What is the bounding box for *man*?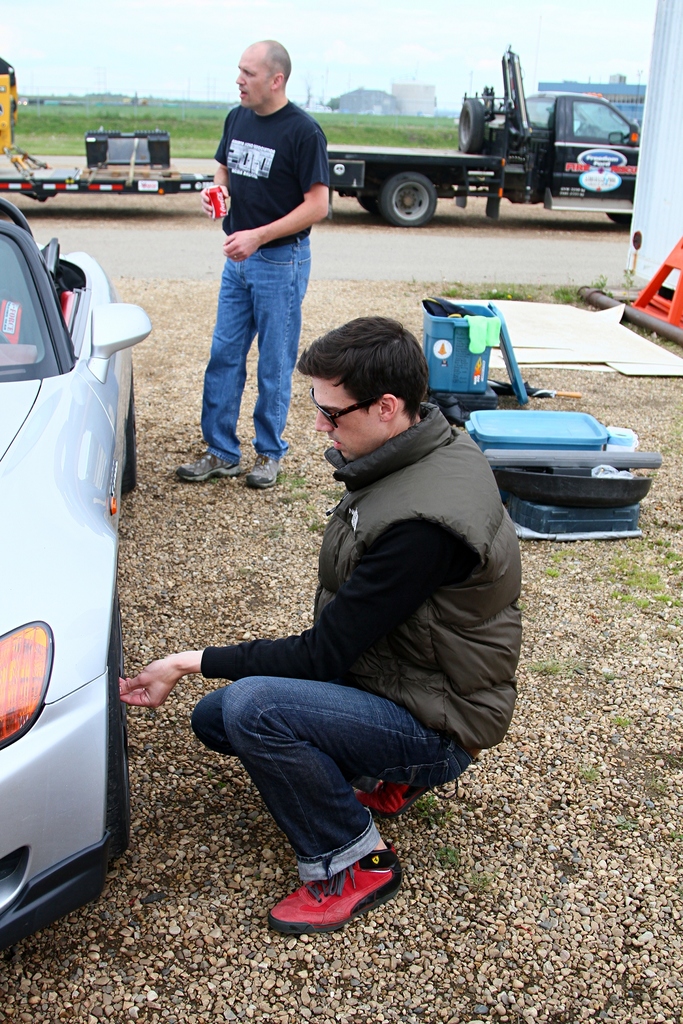
box=[147, 283, 537, 943].
